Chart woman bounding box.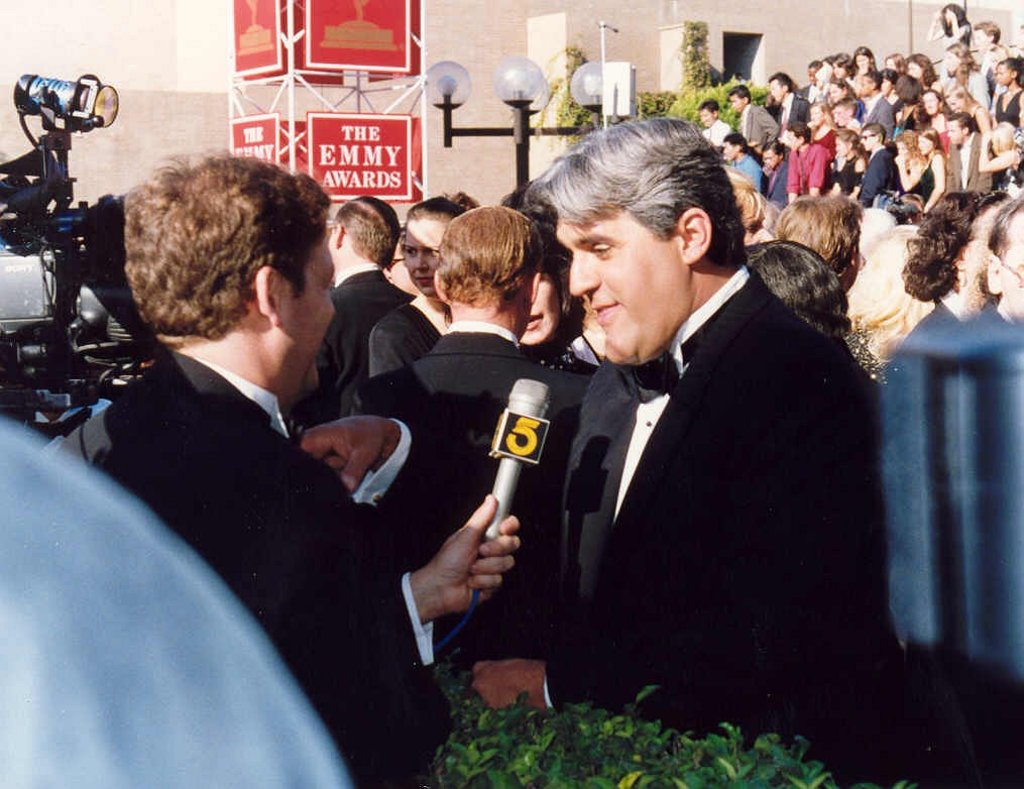
Charted: 946/78/991/137.
